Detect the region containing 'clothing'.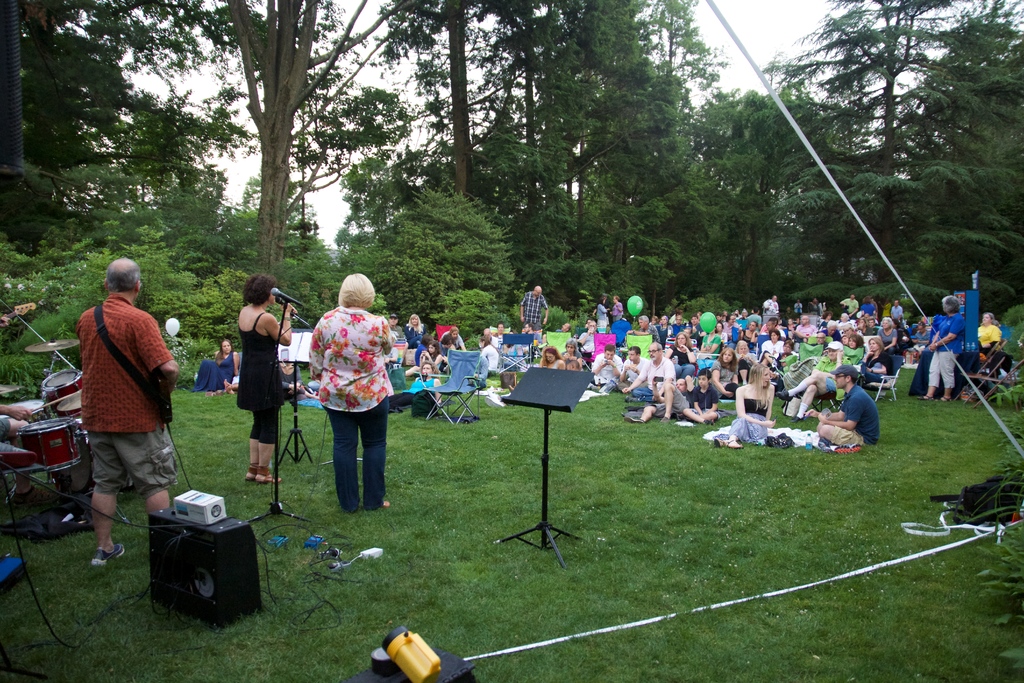
{"x1": 441, "y1": 336, "x2": 467, "y2": 348}.
